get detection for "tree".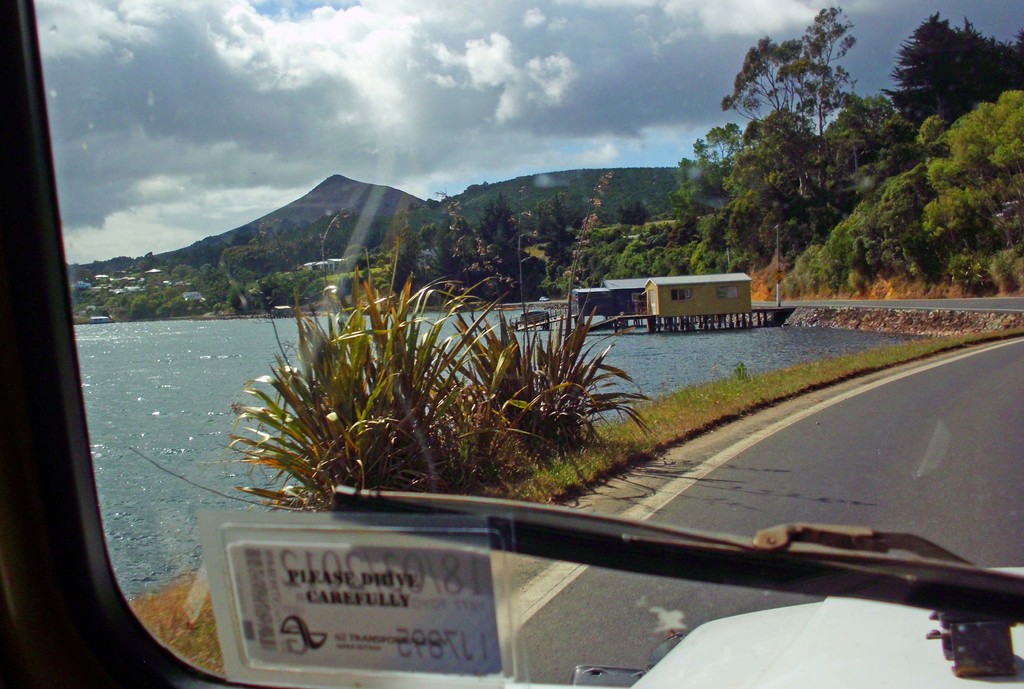
Detection: {"left": 890, "top": 8, "right": 1009, "bottom": 128}.
